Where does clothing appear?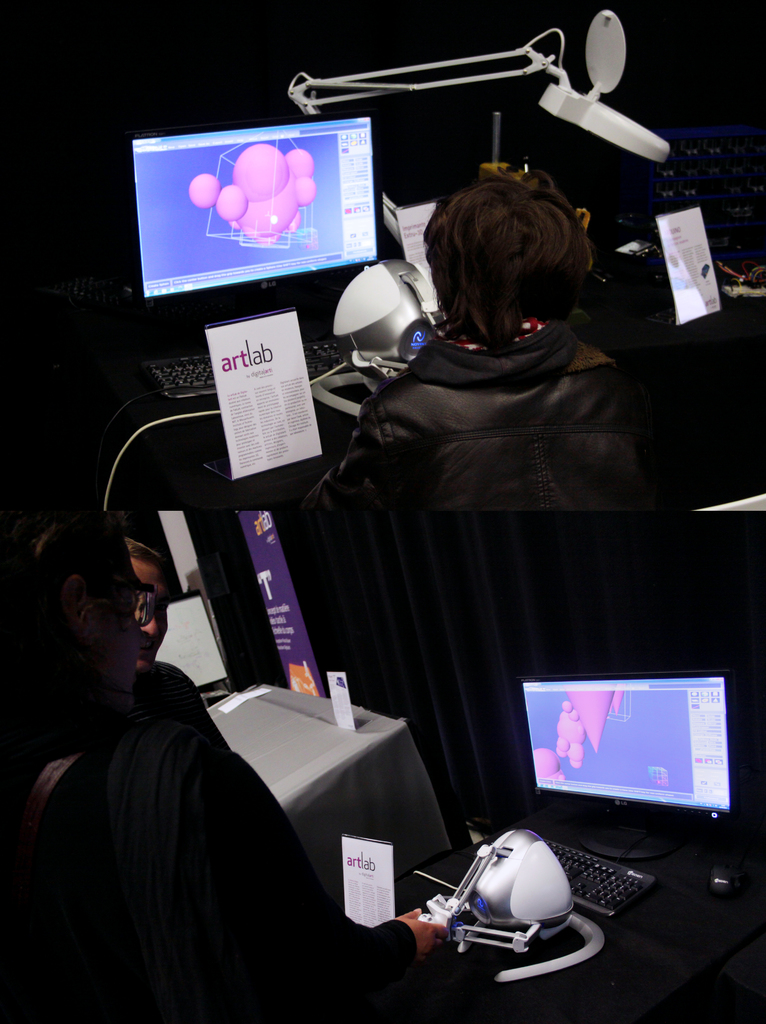
Appears at 273, 313, 765, 844.
